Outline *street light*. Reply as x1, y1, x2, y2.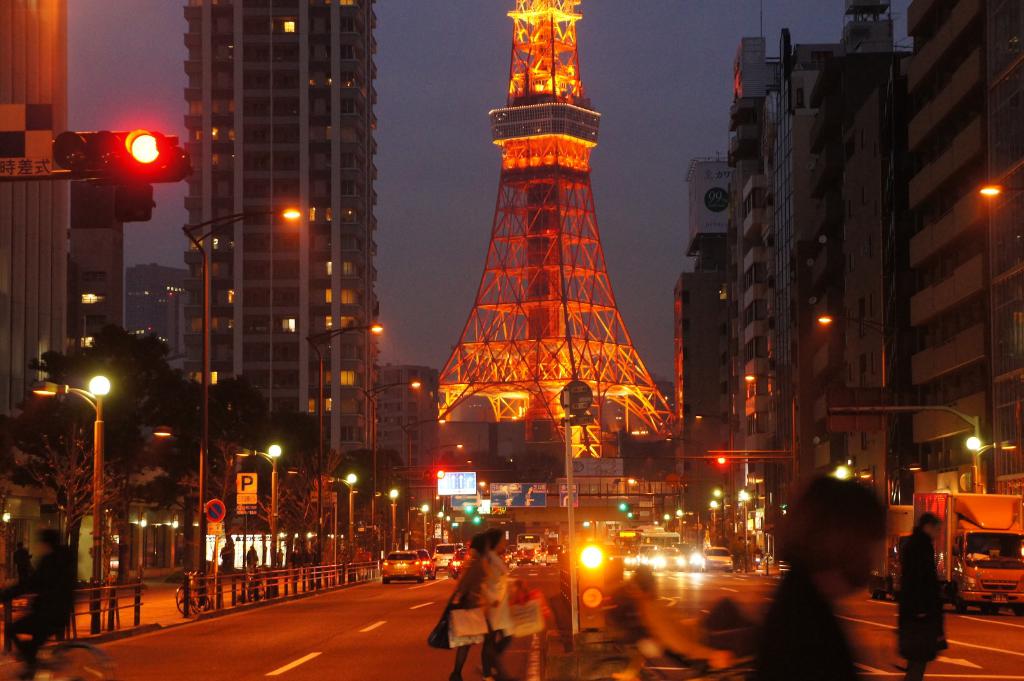
373, 487, 398, 550.
